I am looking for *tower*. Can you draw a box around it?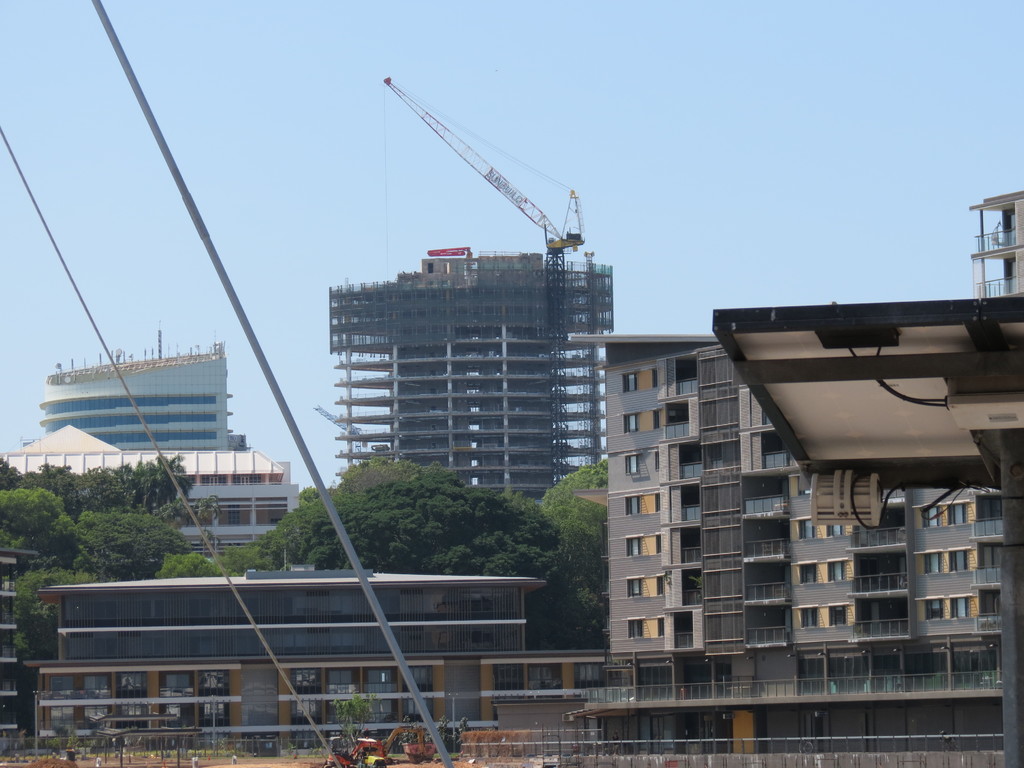
Sure, the bounding box is select_region(44, 335, 252, 448).
